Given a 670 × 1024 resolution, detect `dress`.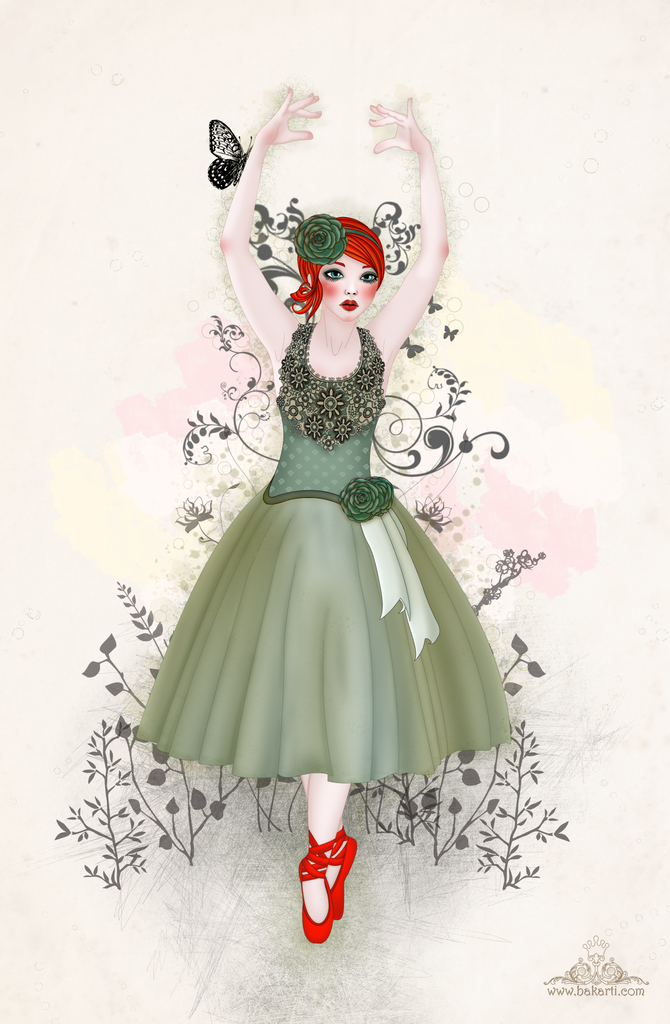
x1=133 y1=323 x2=514 y2=781.
